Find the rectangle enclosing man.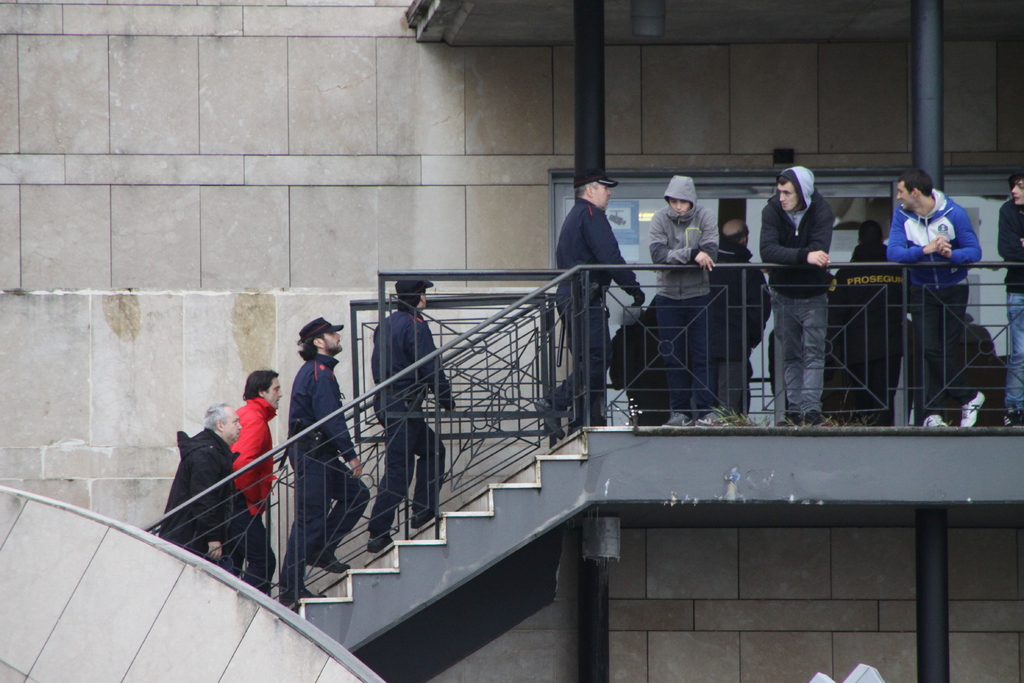
(645, 172, 719, 423).
